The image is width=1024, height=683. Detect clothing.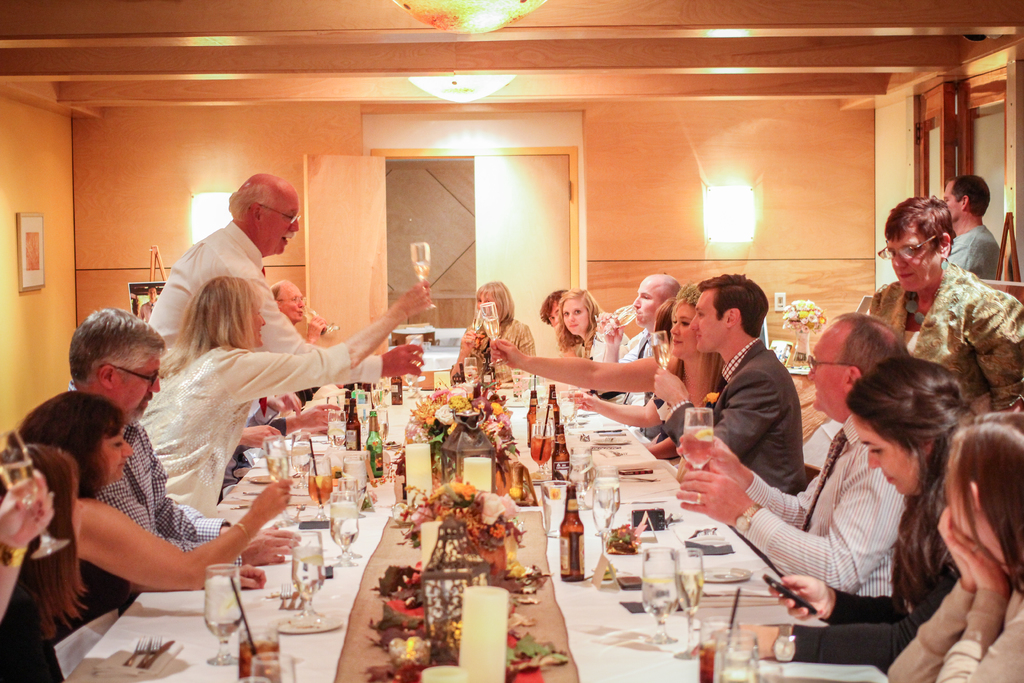
Detection: 788/595/925/671.
